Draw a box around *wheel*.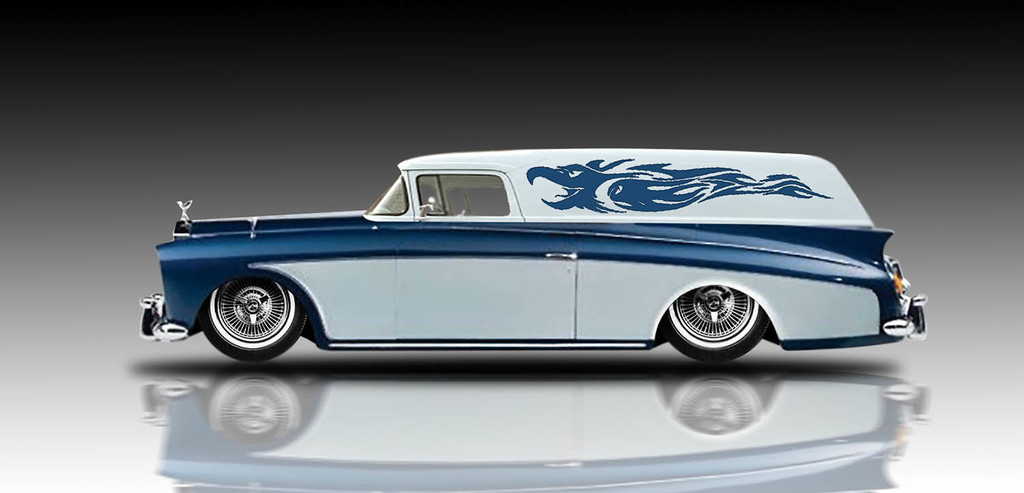
<region>198, 273, 309, 361</region>.
